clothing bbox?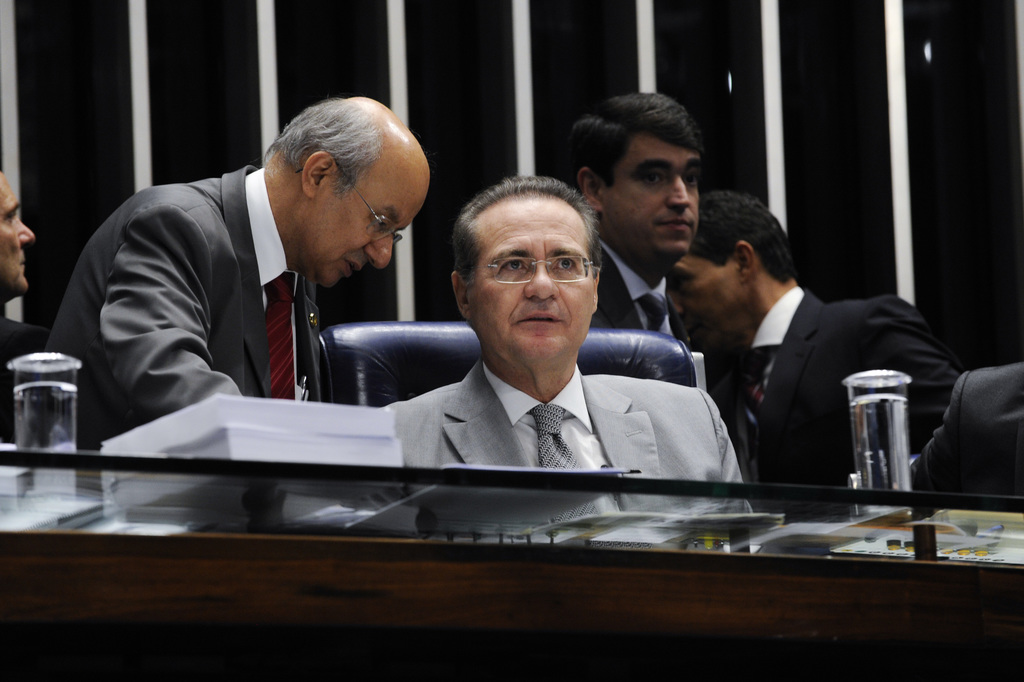
<region>56, 161, 329, 459</region>
